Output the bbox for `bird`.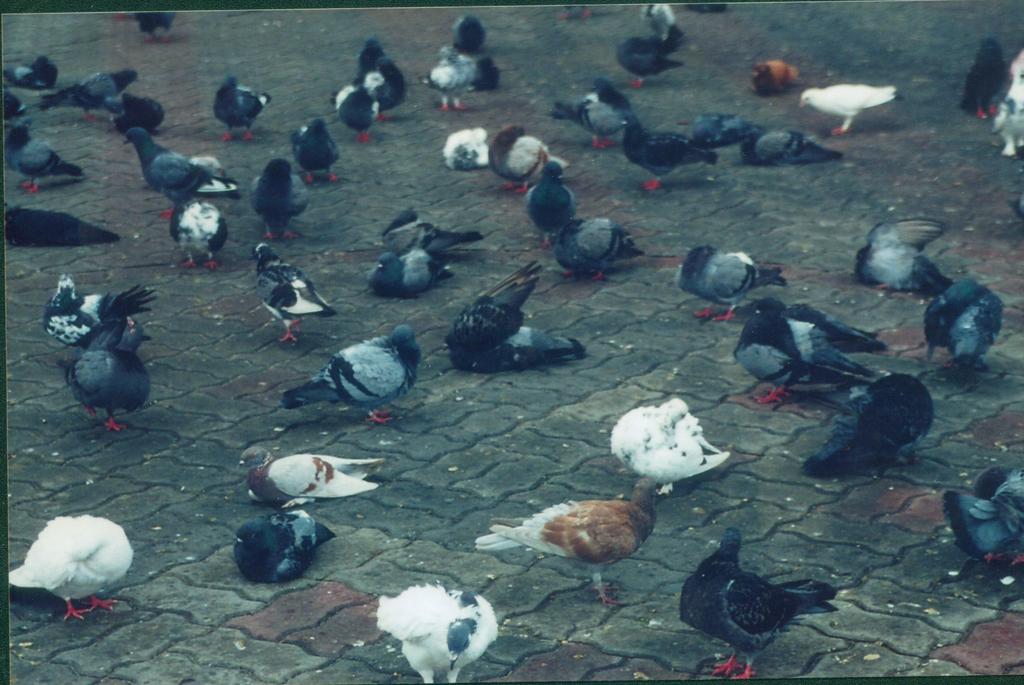
region(439, 122, 493, 166).
